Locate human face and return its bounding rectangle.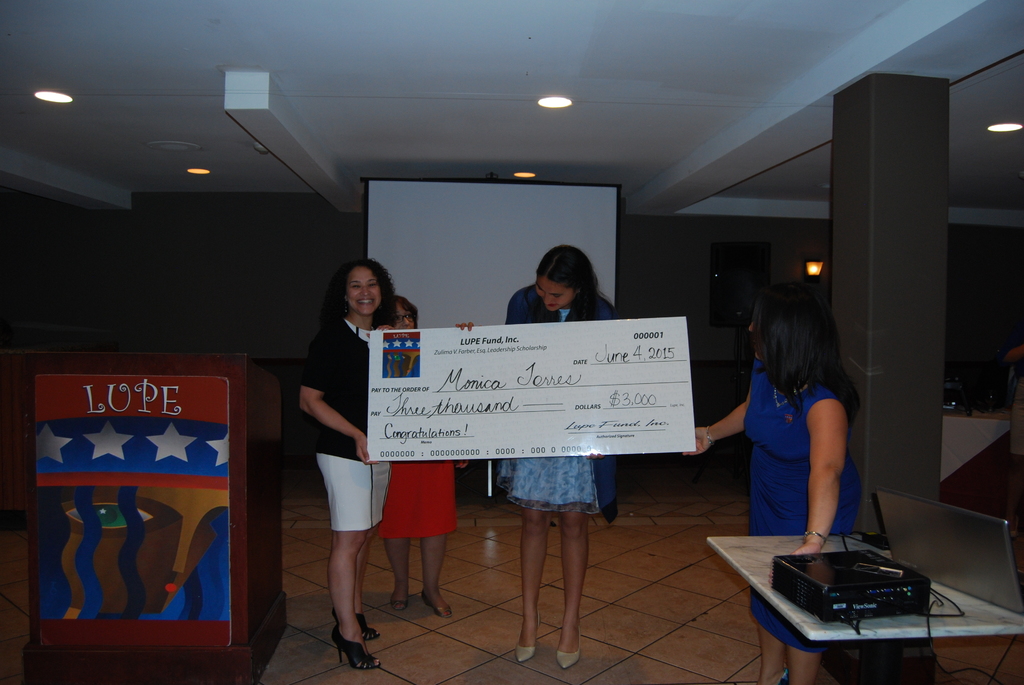
<bbox>534, 281, 582, 313</bbox>.
